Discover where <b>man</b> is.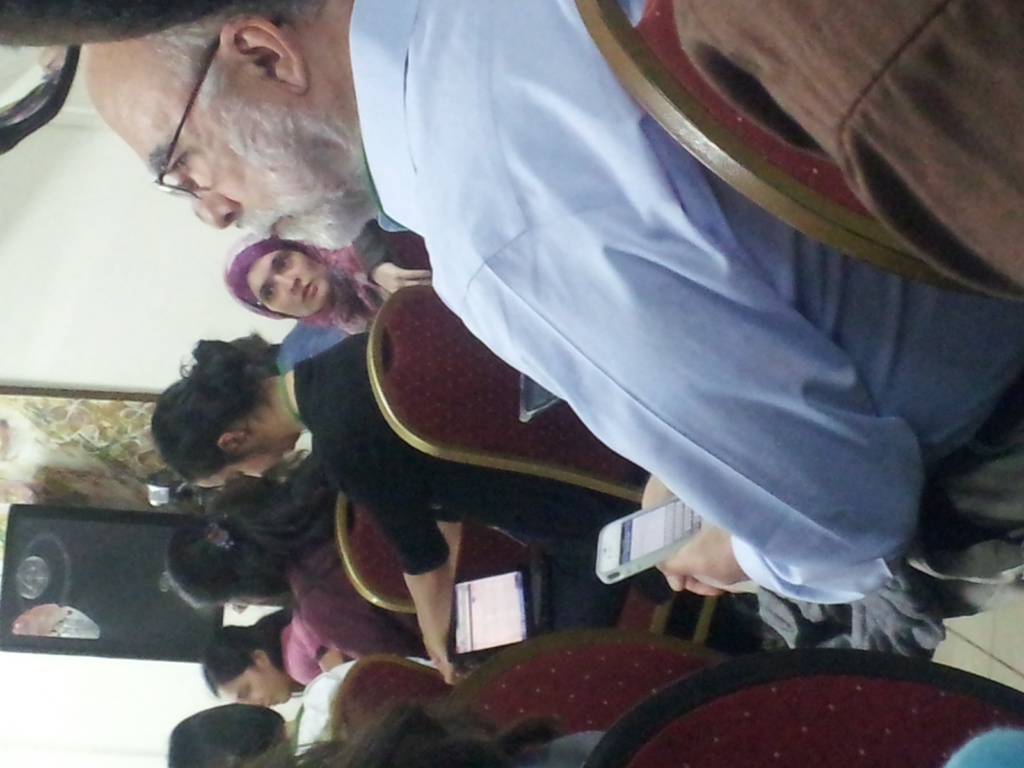
Discovered at 85:0:1023:662.
